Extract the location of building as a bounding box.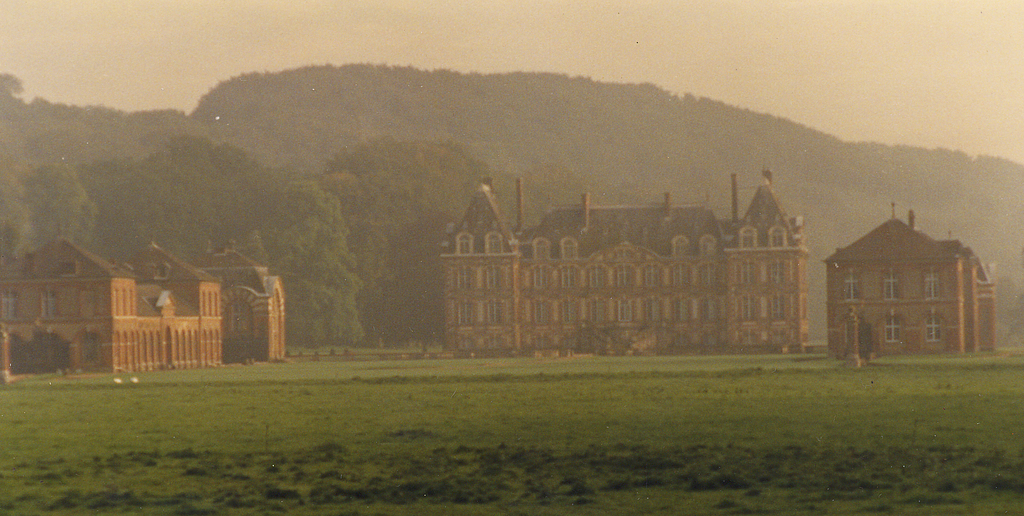
818:212:995:354.
